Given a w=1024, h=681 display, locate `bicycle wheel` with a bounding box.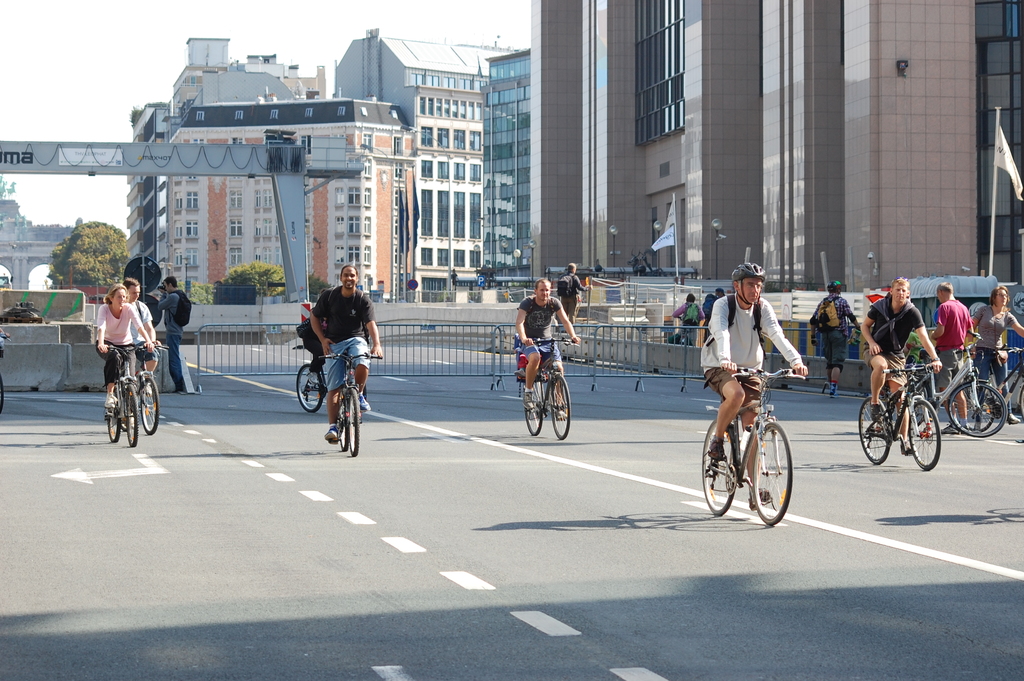
Located: select_region(525, 381, 543, 437).
